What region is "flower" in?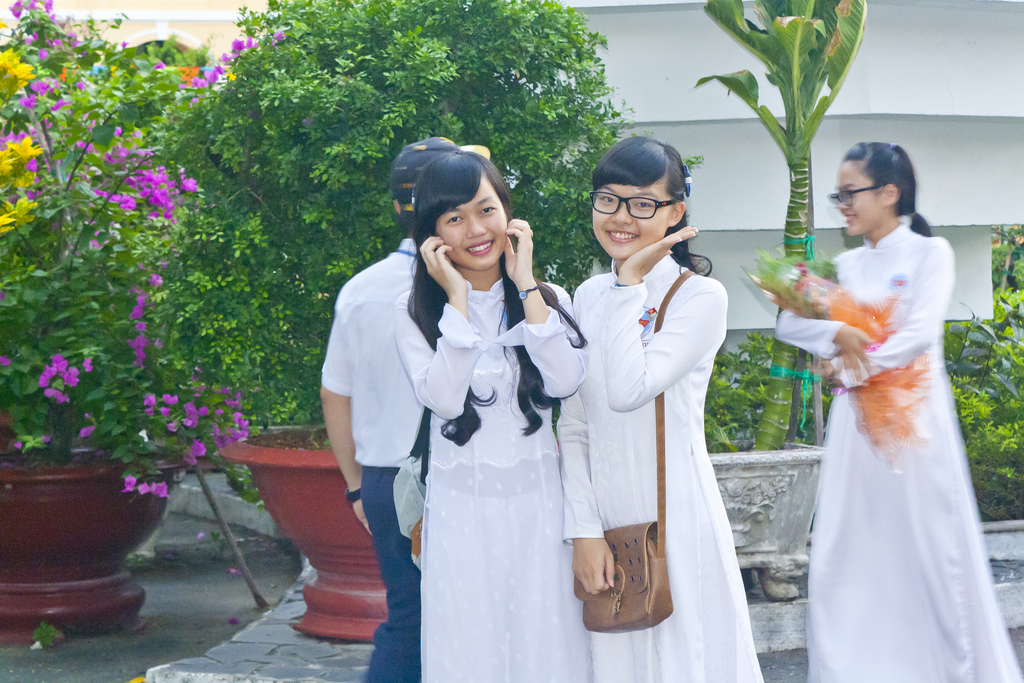
bbox(228, 568, 243, 575).
